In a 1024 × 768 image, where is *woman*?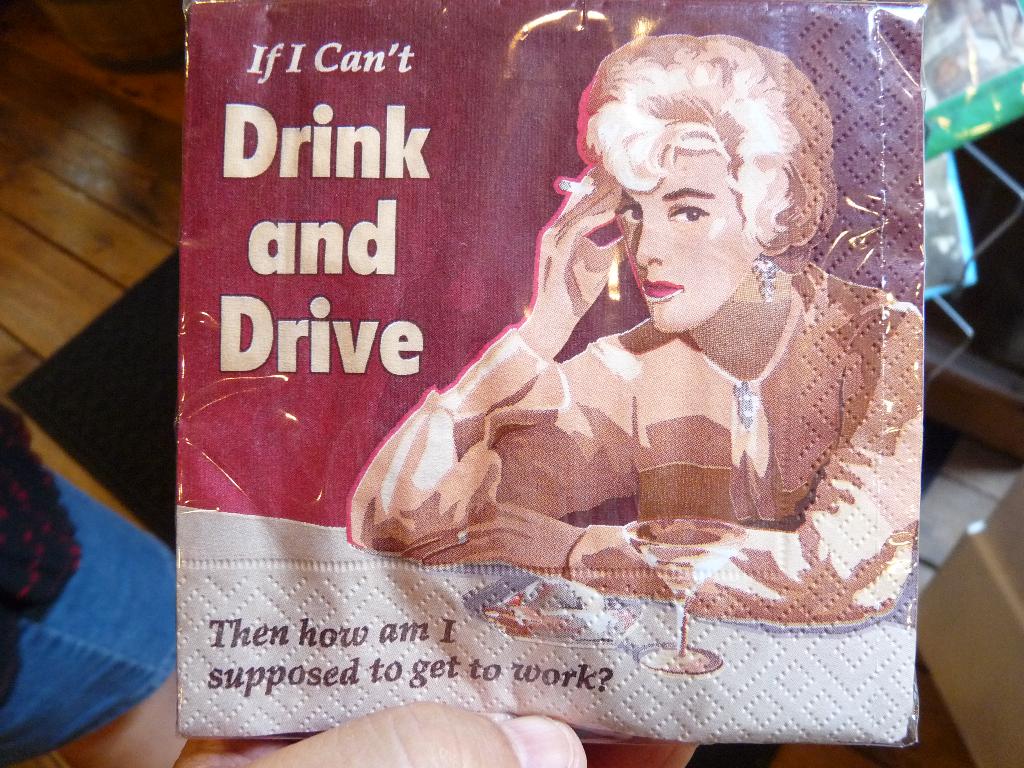
335,38,921,657.
